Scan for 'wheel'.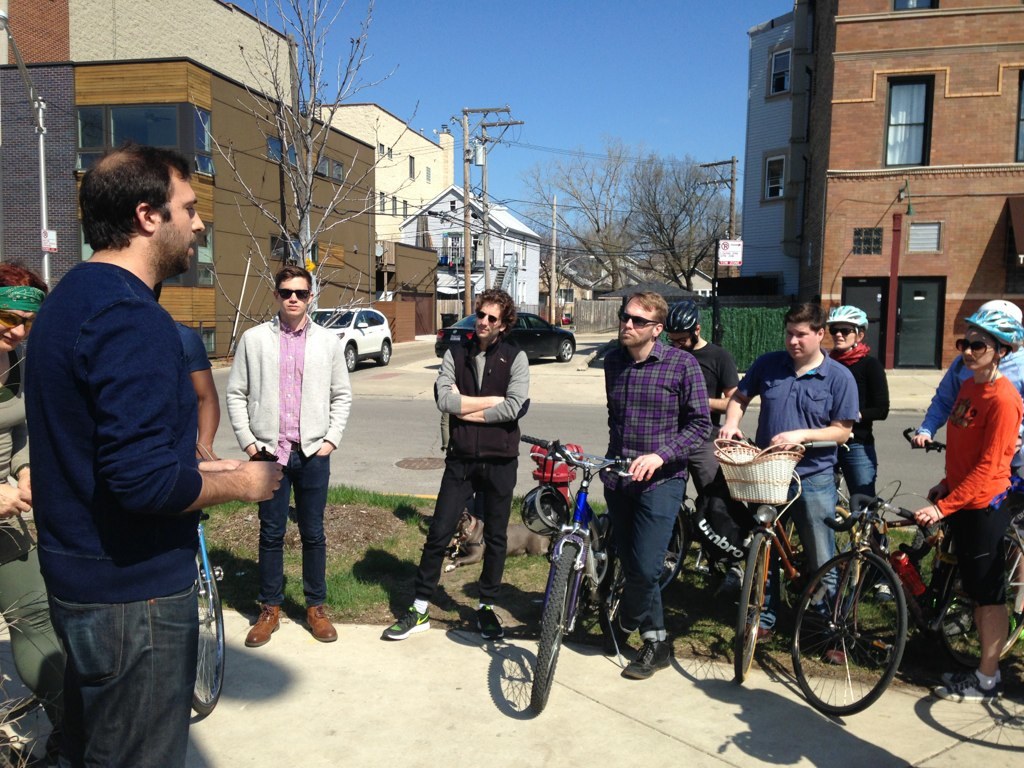
Scan result: bbox=(188, 550, 233, 712).
